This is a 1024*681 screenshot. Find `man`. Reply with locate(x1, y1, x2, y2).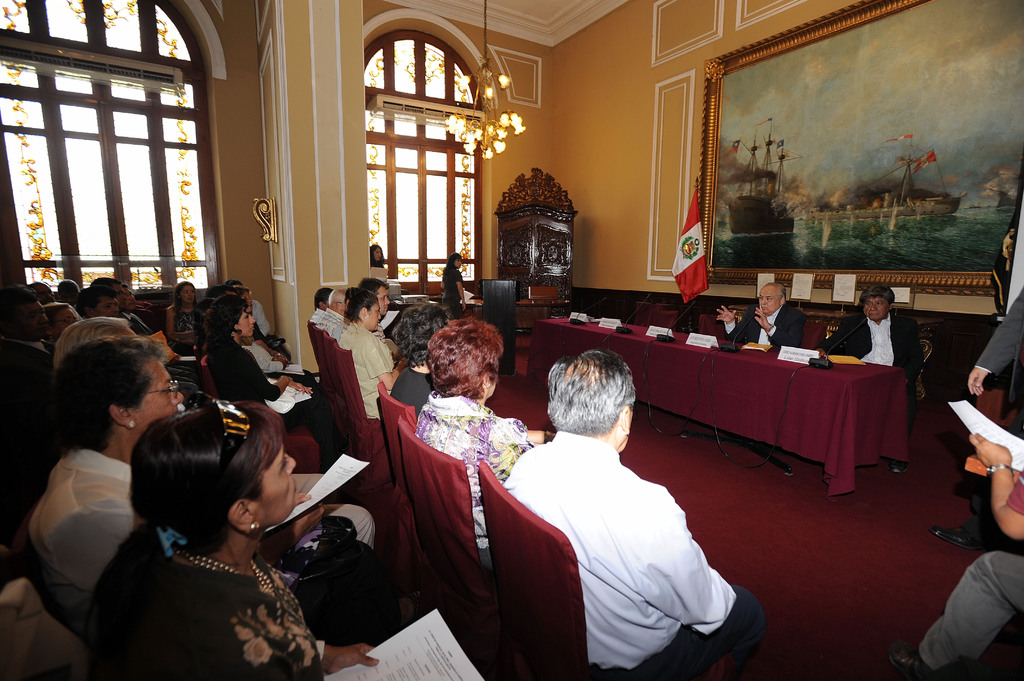
locate(319, 287, 349, 333).
